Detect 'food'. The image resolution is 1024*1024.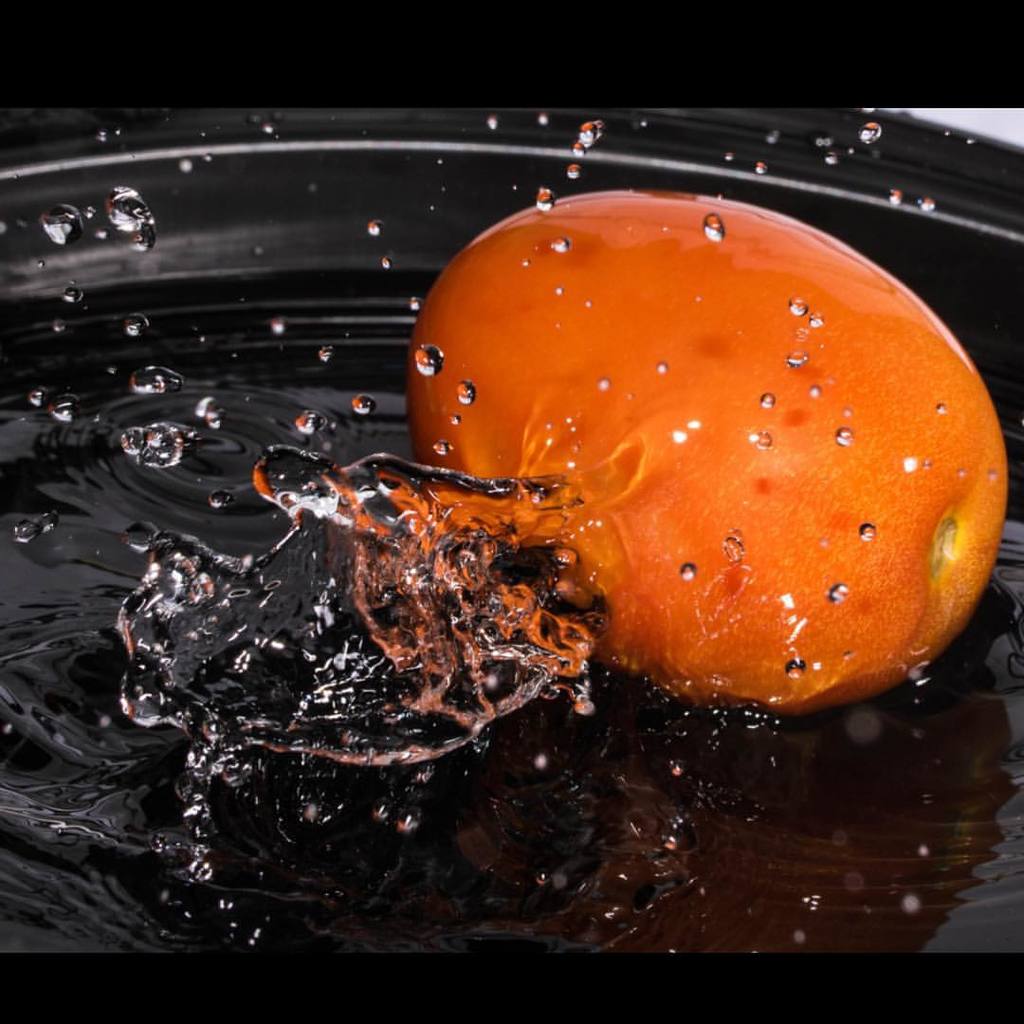
x1=406 y1=183 x2=1004 y2=714.
